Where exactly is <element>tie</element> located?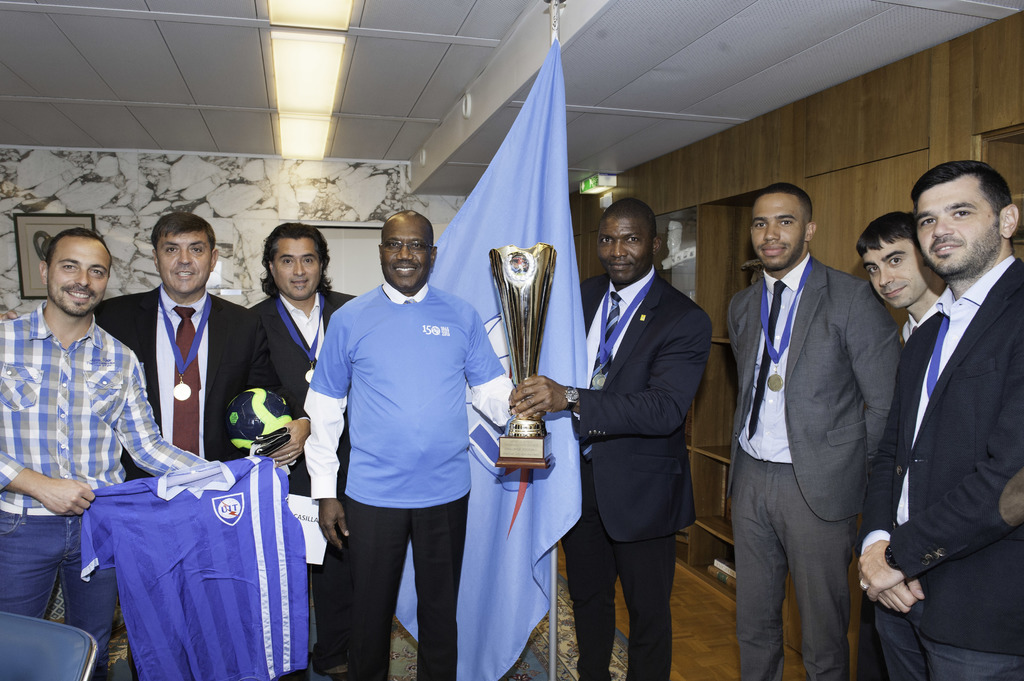
Its bounding box is BBox(748, 279, 785, 437).
